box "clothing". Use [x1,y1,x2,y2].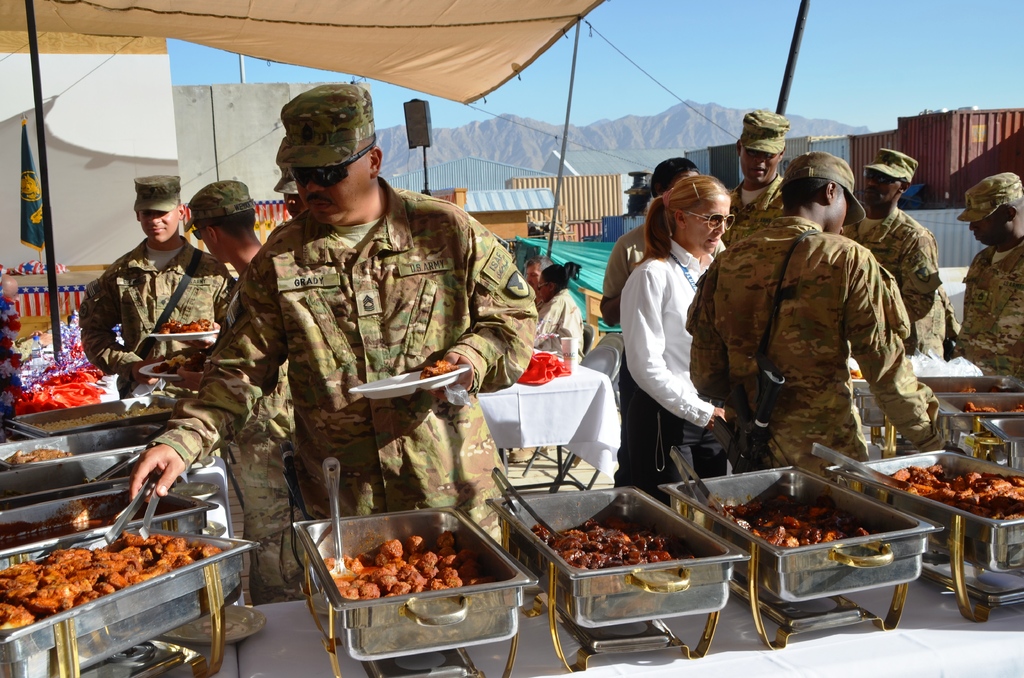
[933,231,1023,392].
